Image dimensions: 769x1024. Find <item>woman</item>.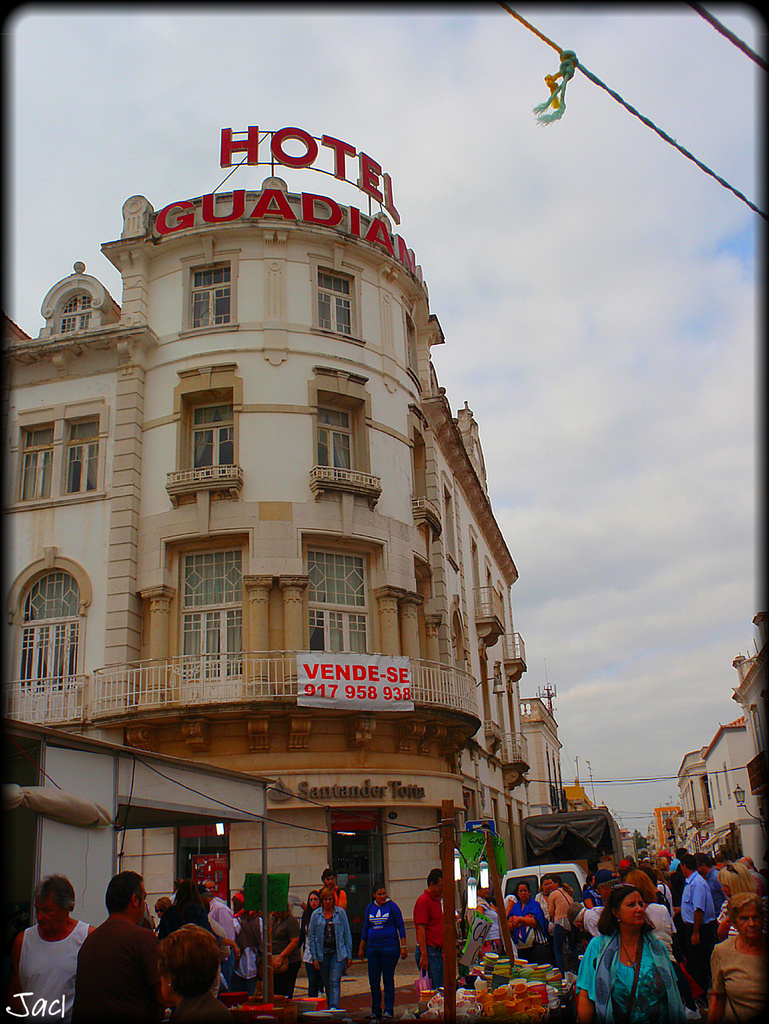
(542,869,577,957).
